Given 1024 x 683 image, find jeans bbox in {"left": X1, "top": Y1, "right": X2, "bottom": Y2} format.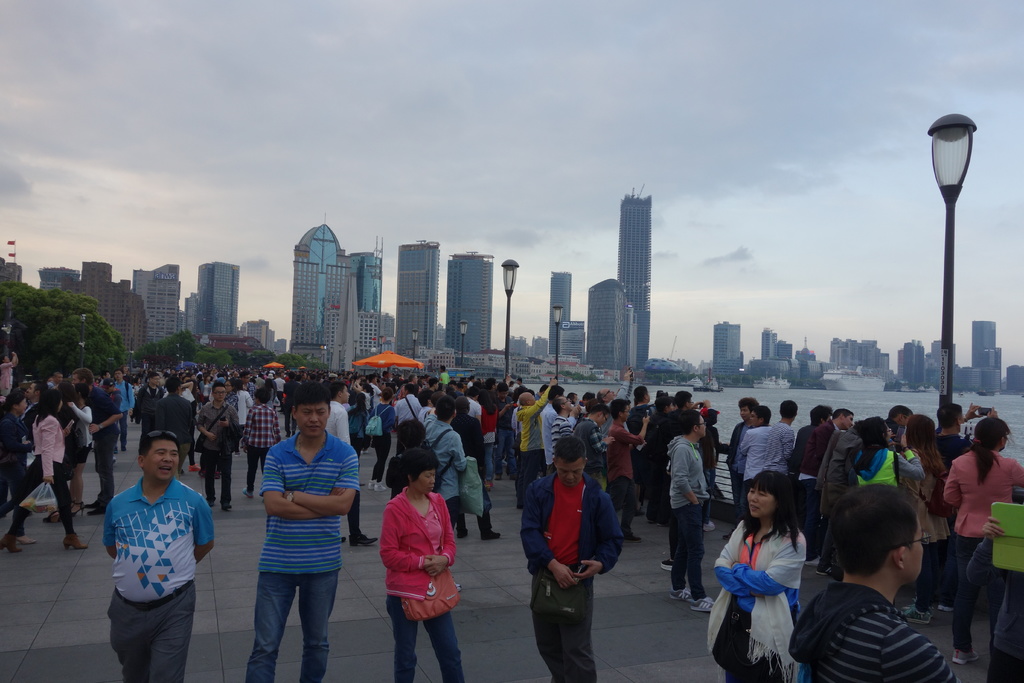
{"left": 667, "top": 495, "right": 706, "bottom": 602}.
